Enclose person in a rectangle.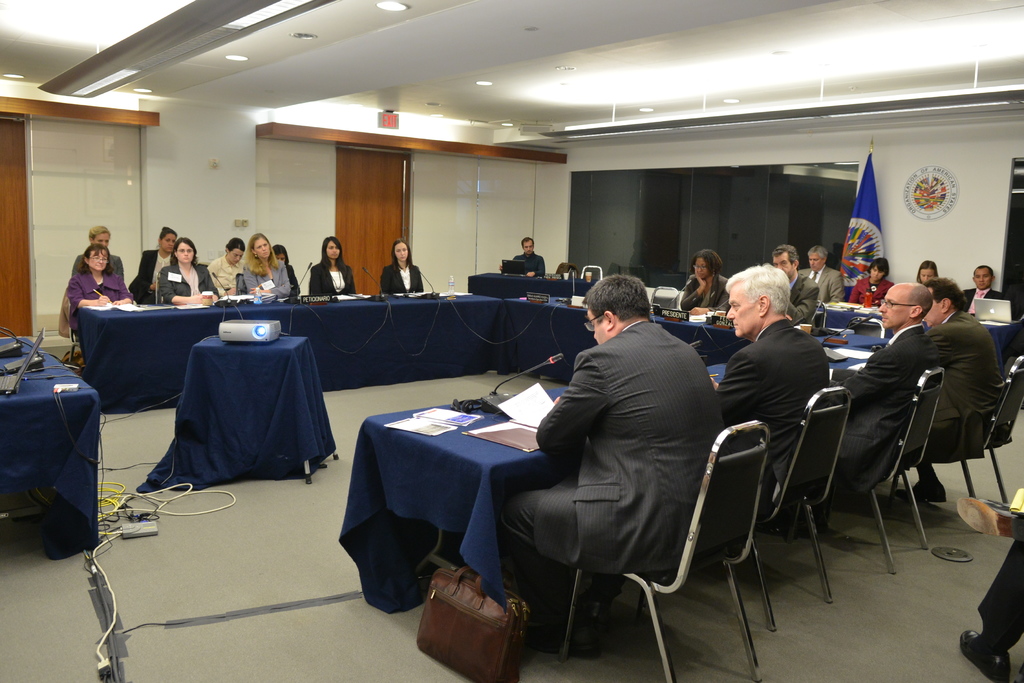
849:258:895:313.
